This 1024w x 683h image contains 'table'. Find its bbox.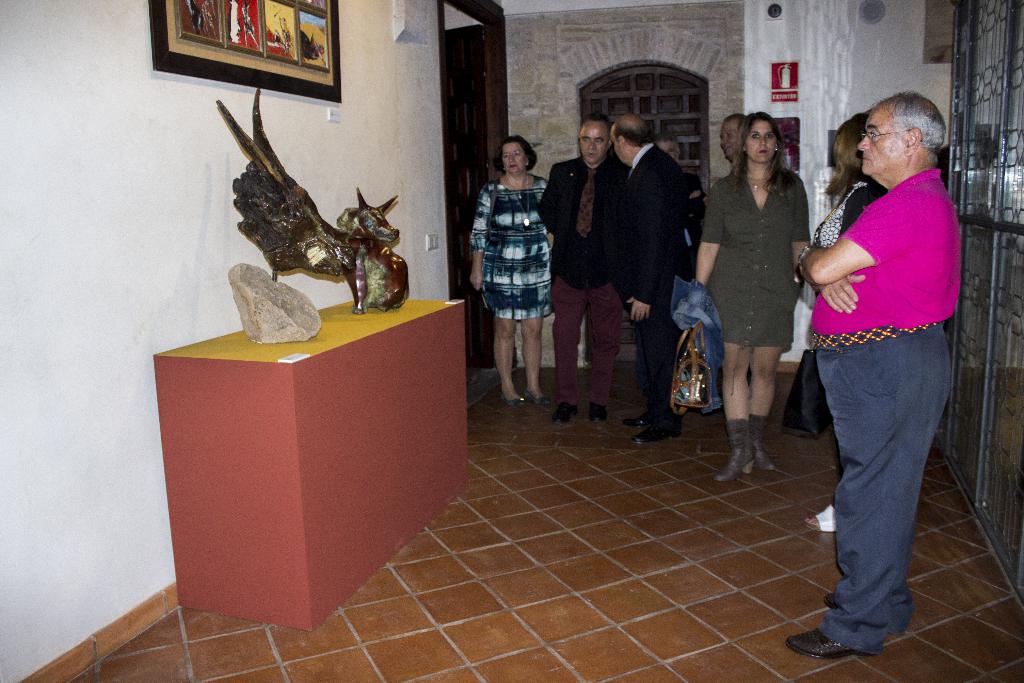
detection(154, 287, 468, 638).
